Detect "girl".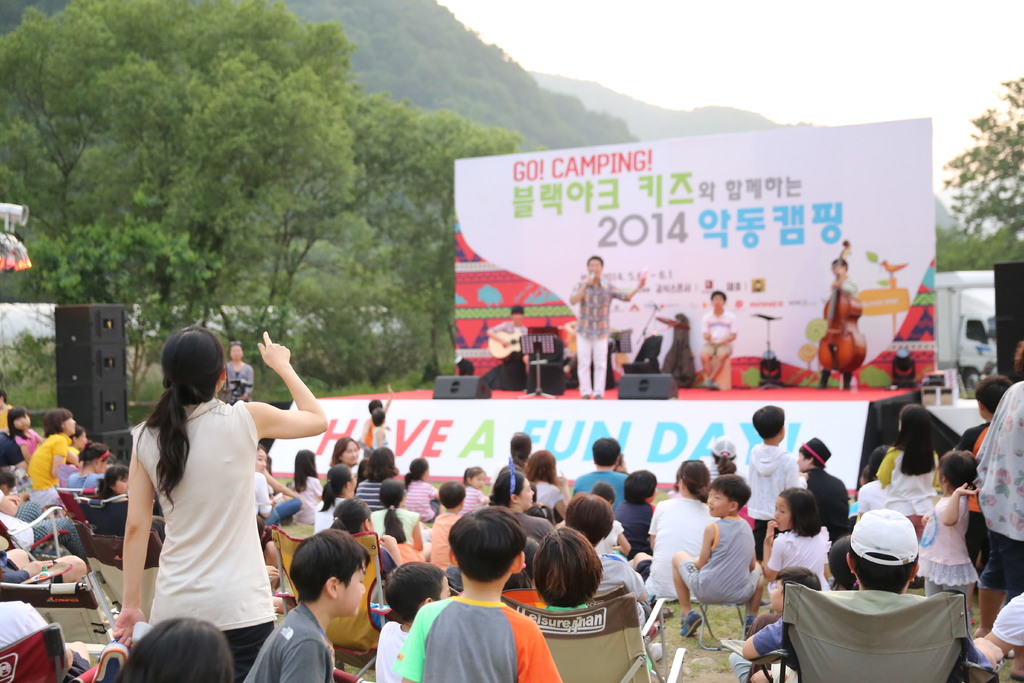
Detected at rect(760, 489, 835, 617).
